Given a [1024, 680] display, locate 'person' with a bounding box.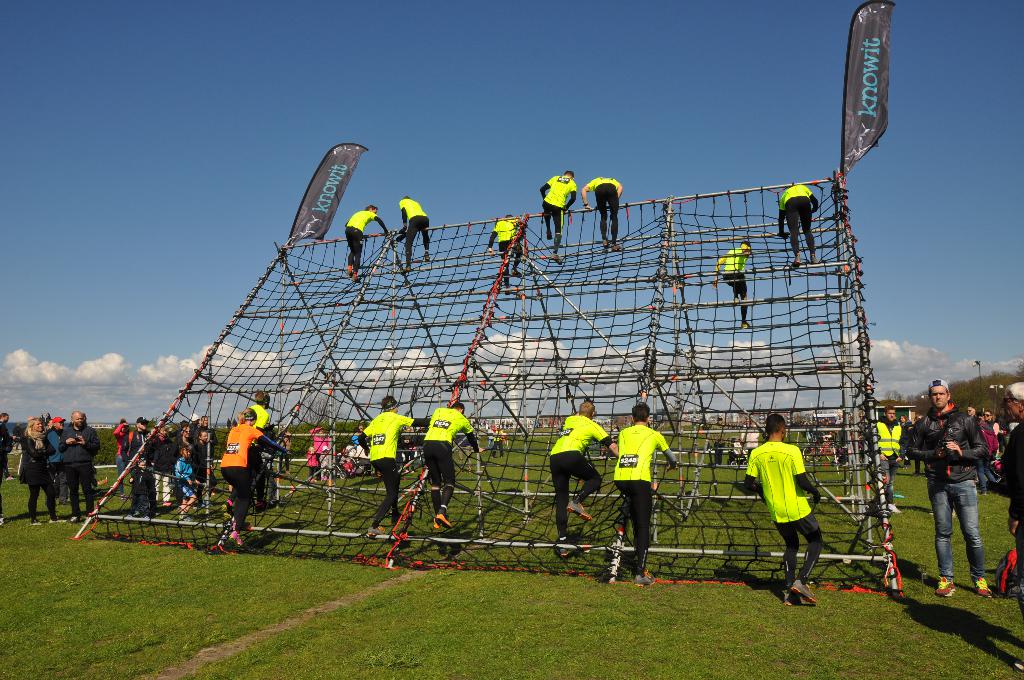
Located: <box>612,392,686,577</box>.
